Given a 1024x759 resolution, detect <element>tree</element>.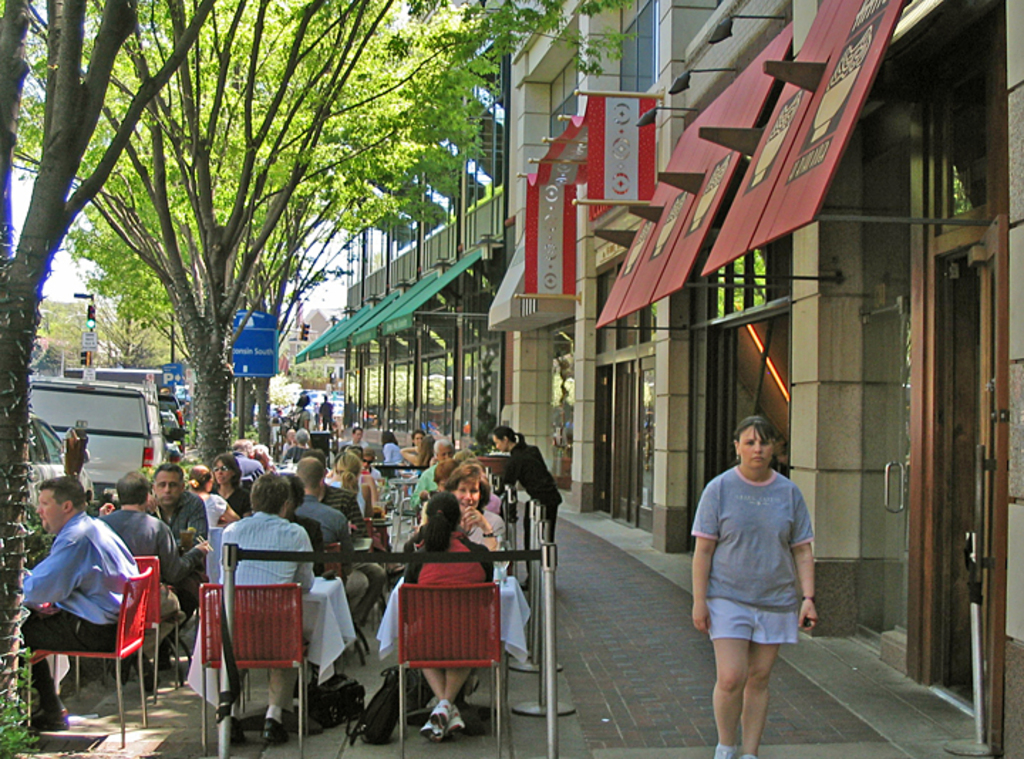
[left=58, top=0, right=451, bottom=480].
